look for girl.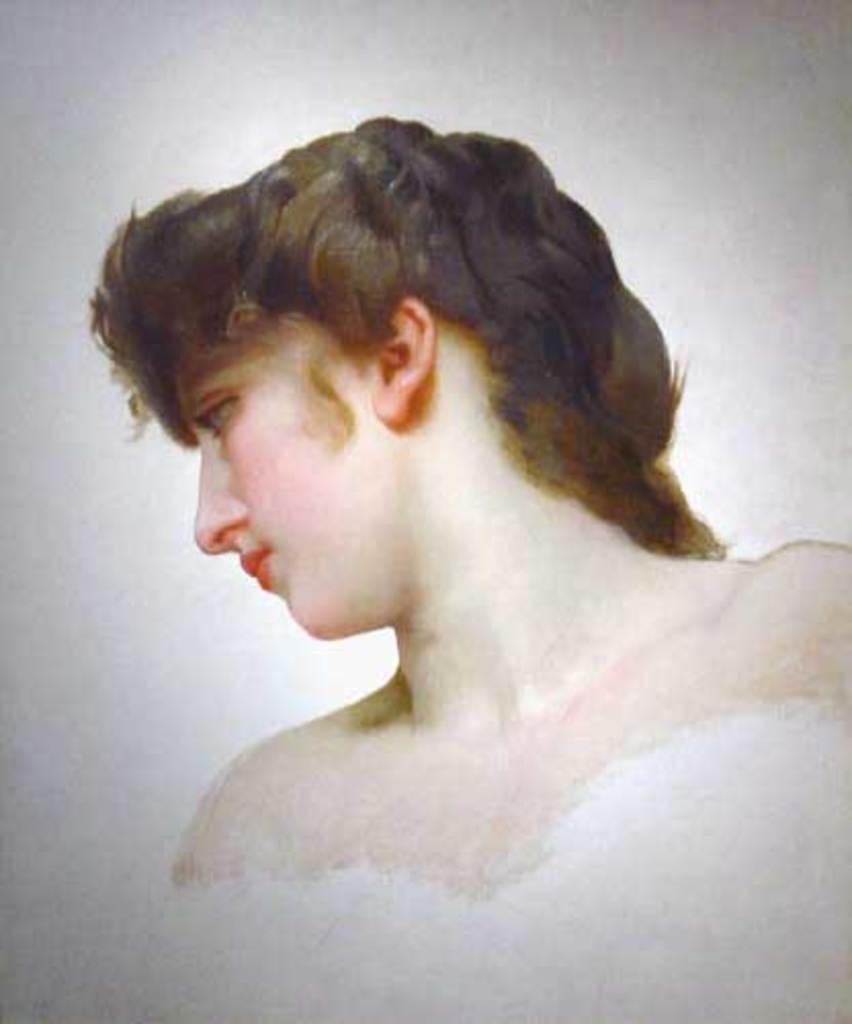
Found: region(86, 115, 850, 913).
